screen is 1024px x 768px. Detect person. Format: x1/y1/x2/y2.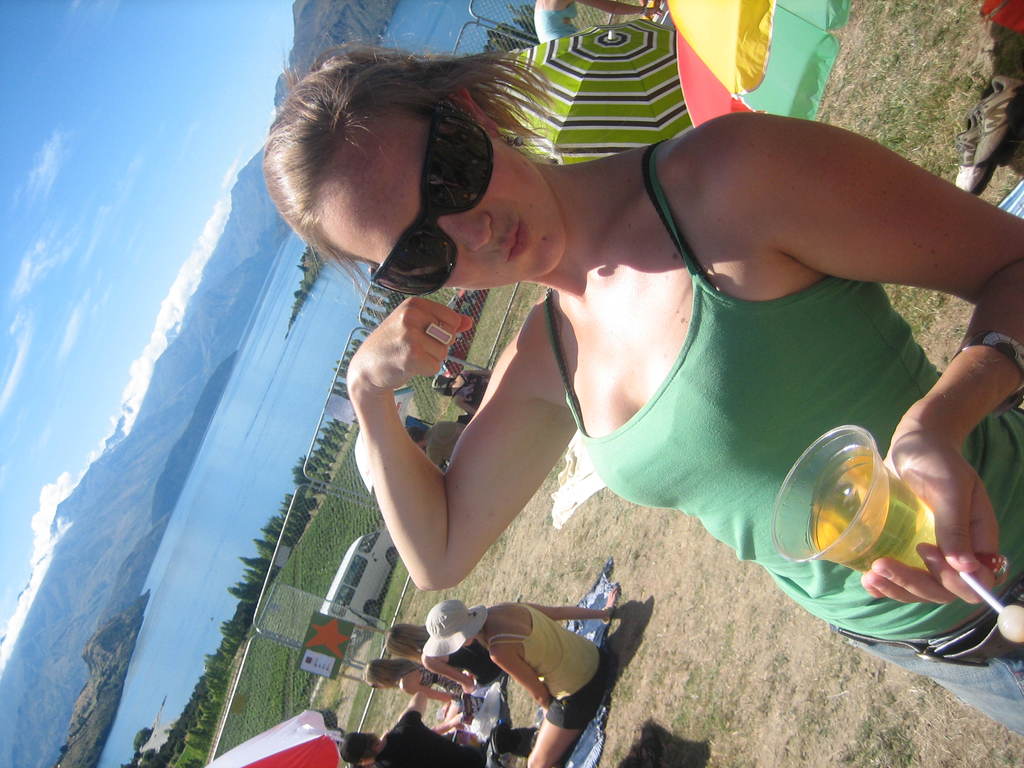
340/694/484/767.
